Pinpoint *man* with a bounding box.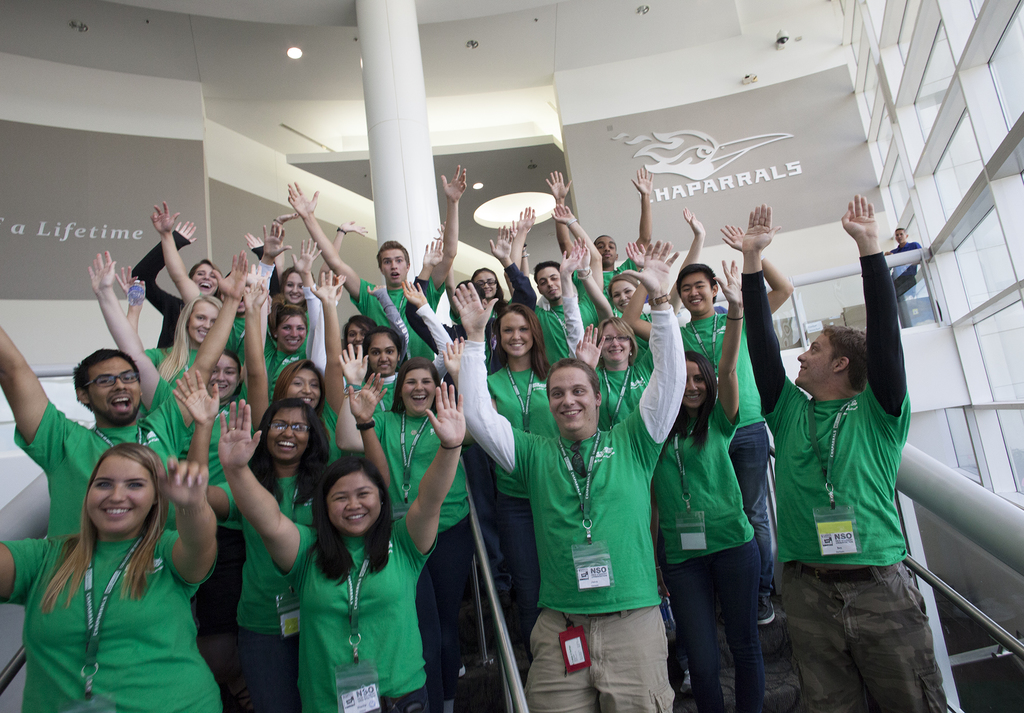
<region>455, 240, 680, 712</region>.
